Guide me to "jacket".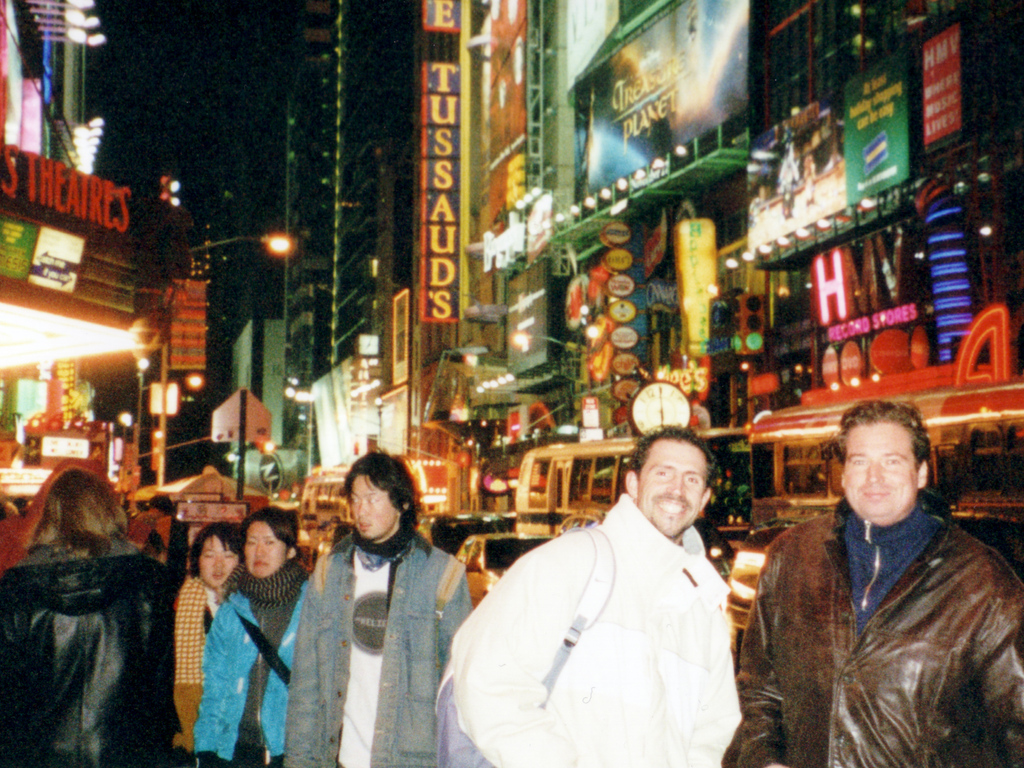
Guidance: bbox(286, 536, 479, 767).
